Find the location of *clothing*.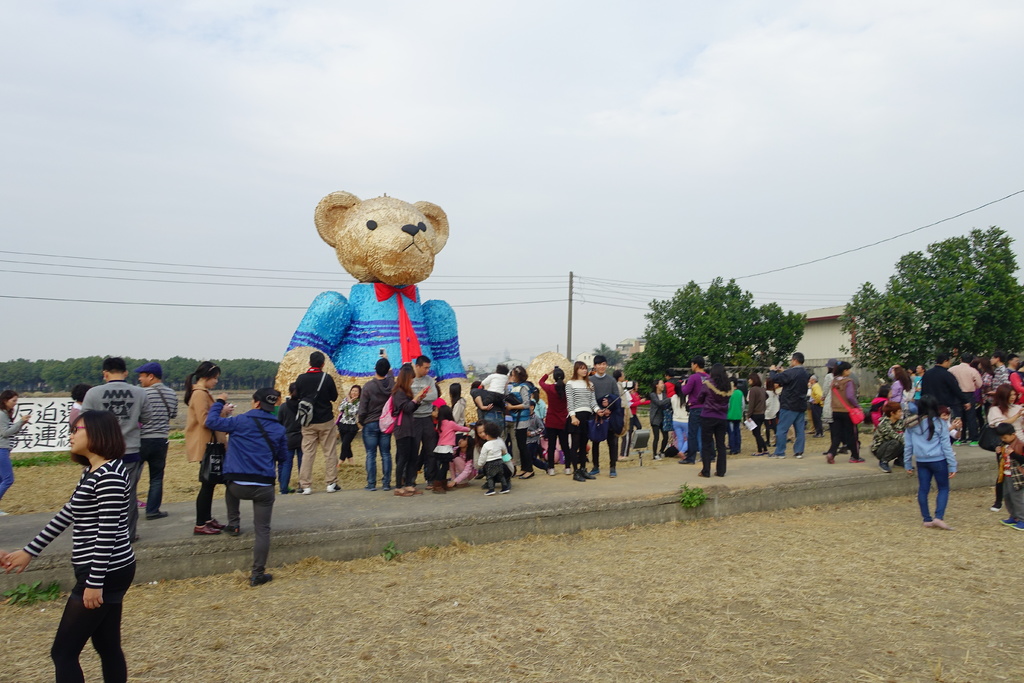
Location: <bbox>534, 397, 548, 416</bbox>.
